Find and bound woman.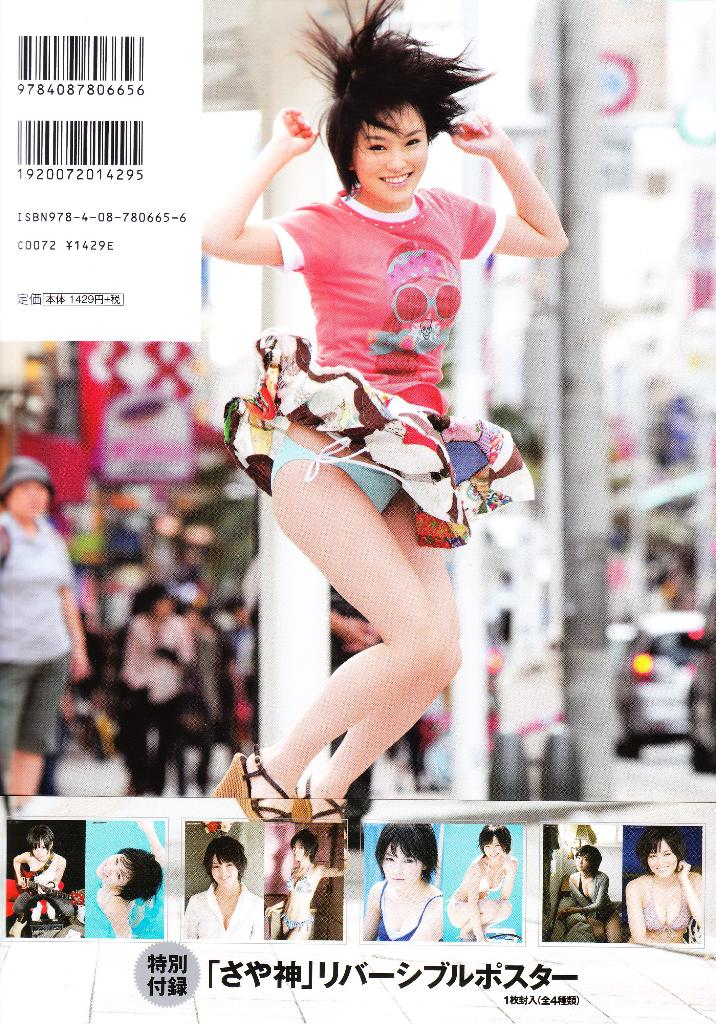
Bound: <region>442, 824, 516, 943</region>.
